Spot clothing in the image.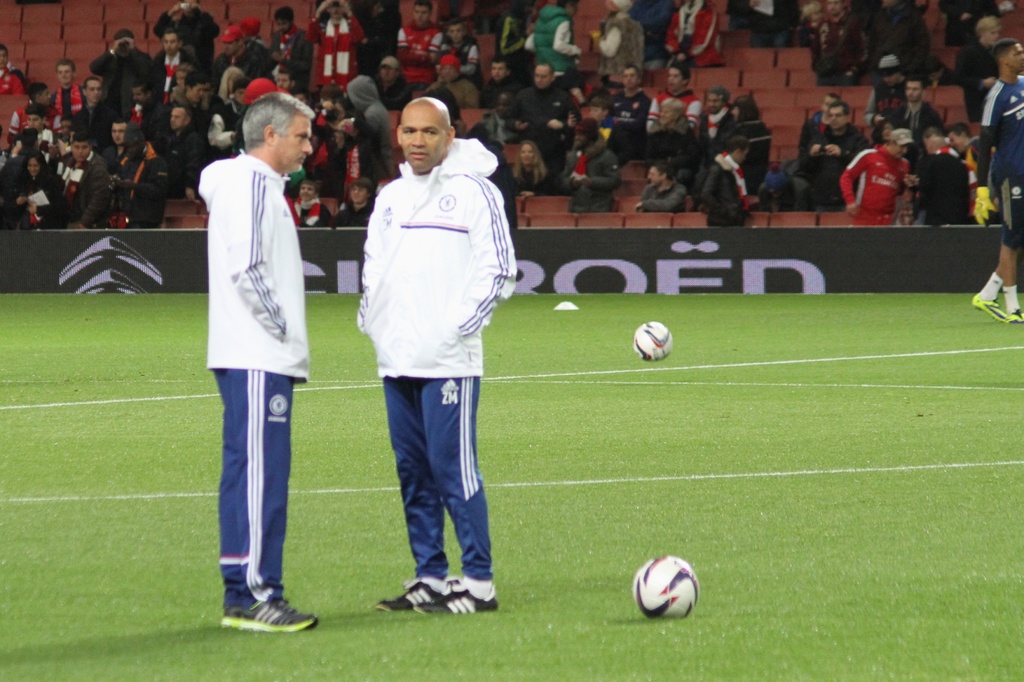
clothing found at 355:165:530:589.
